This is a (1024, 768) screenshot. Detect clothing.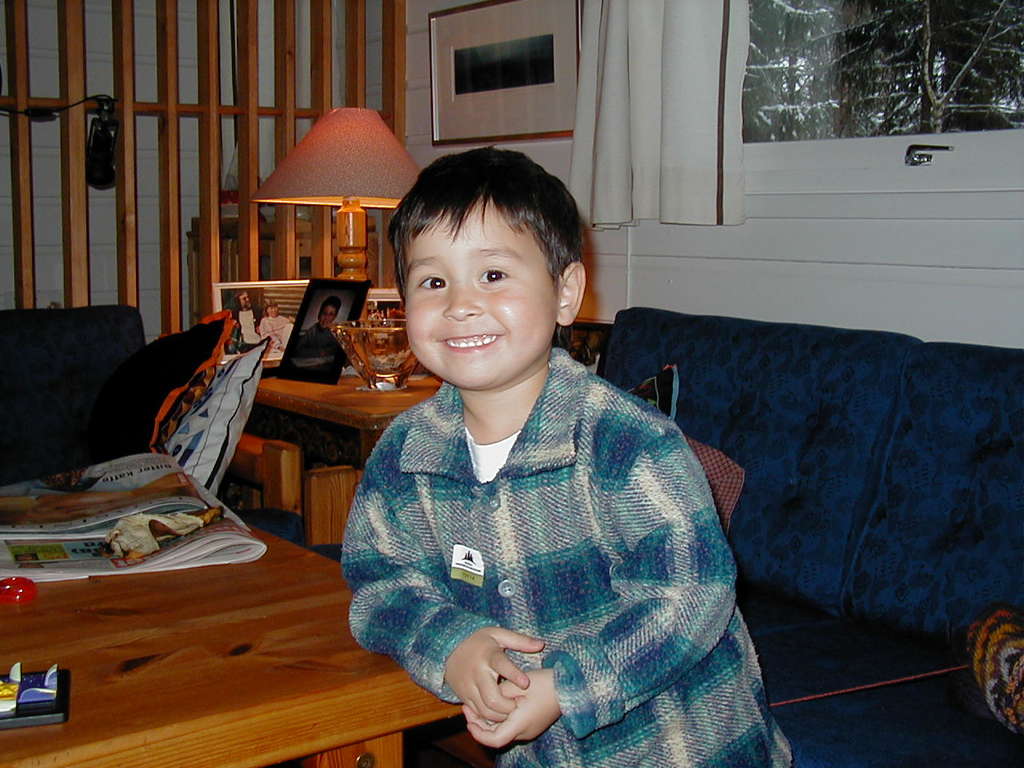
box(333, 300, 745, 767).
